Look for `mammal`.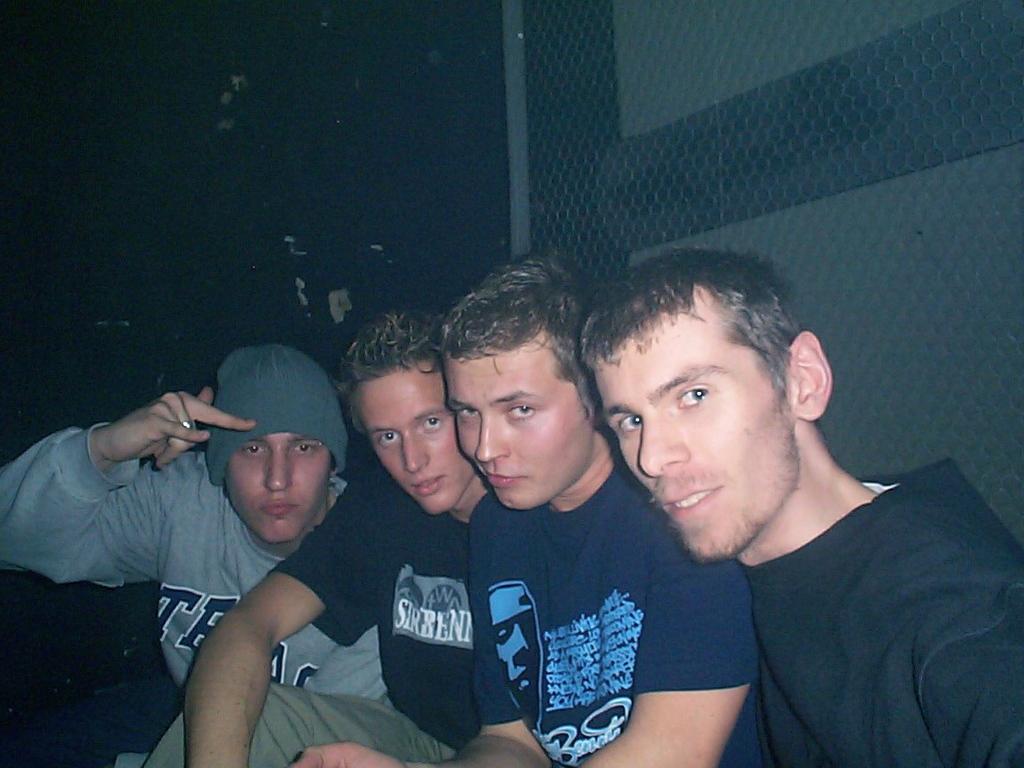
Found: x1=0 y1=344 x2=401 y2=767.
